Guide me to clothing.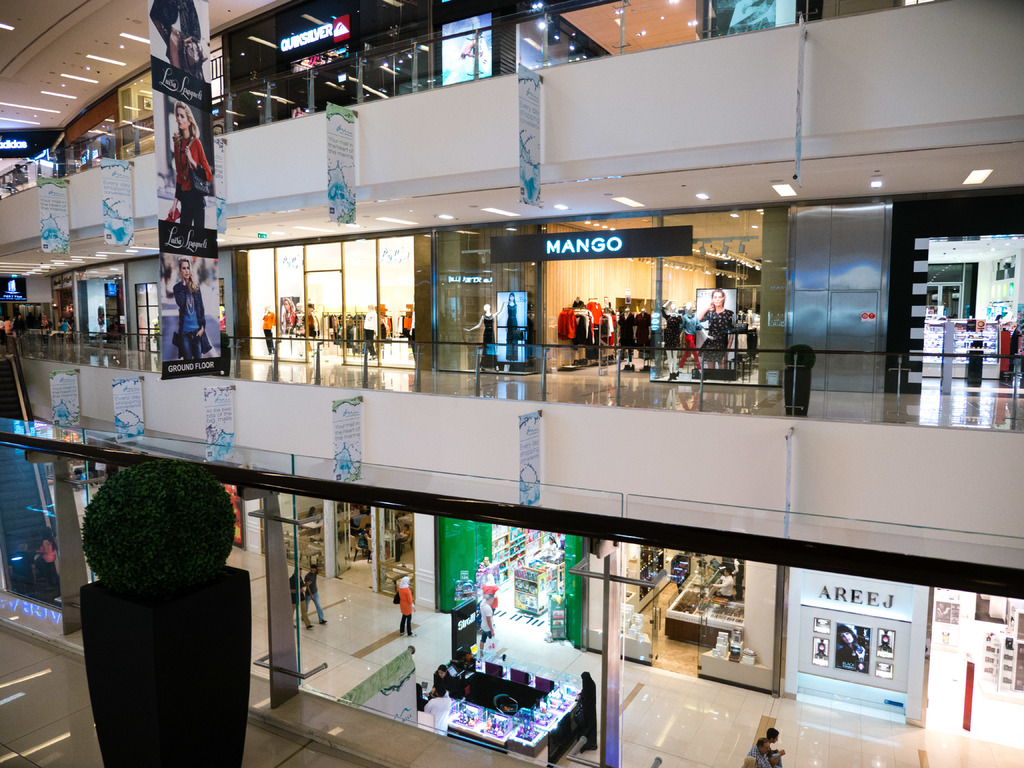
Guidance: 597:305:620:348.
